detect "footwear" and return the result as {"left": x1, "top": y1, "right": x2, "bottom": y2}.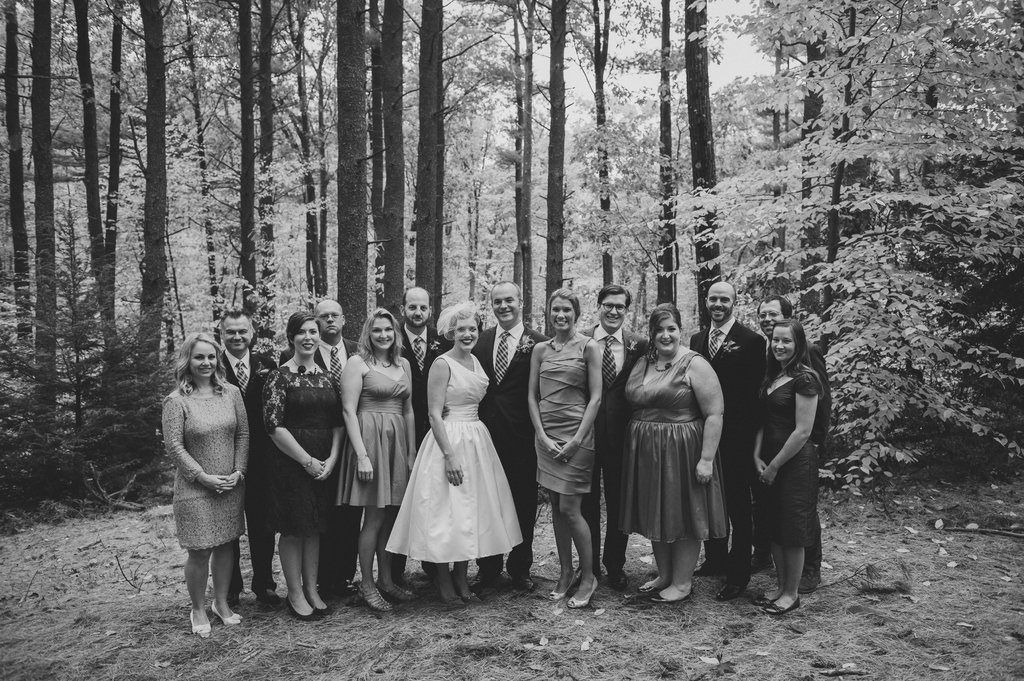
{"left": 543, "top": 568, "right": 580, "bottom": 602}.
